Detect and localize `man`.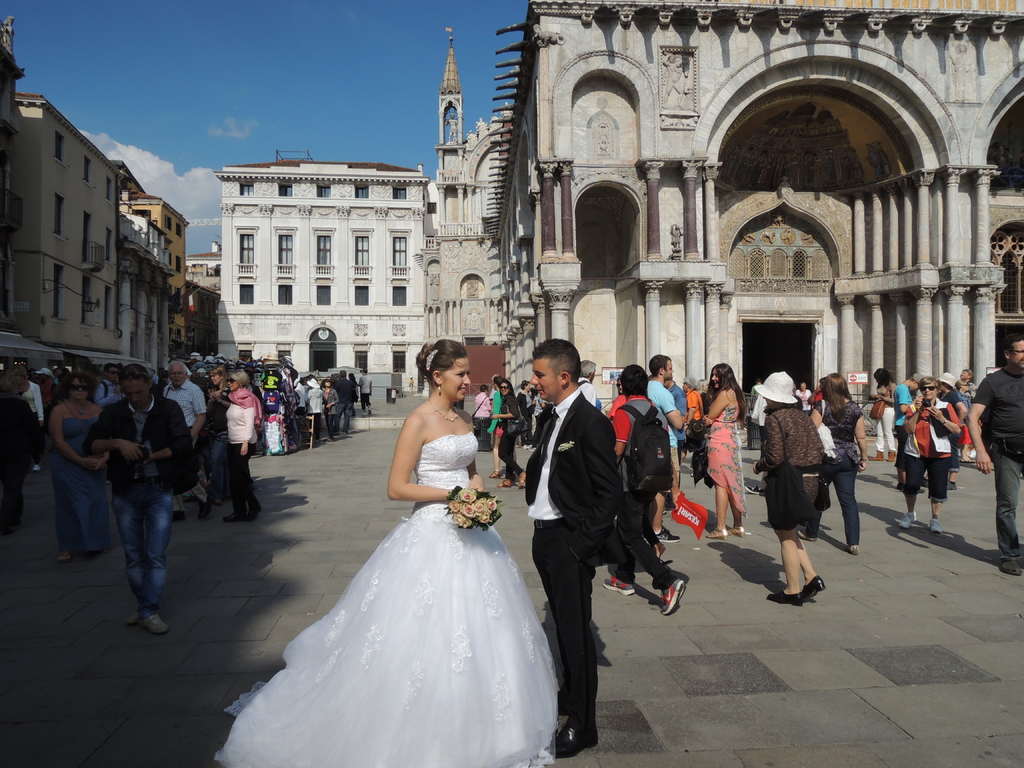
Localized at select_region(573, 360, 596, 406).
